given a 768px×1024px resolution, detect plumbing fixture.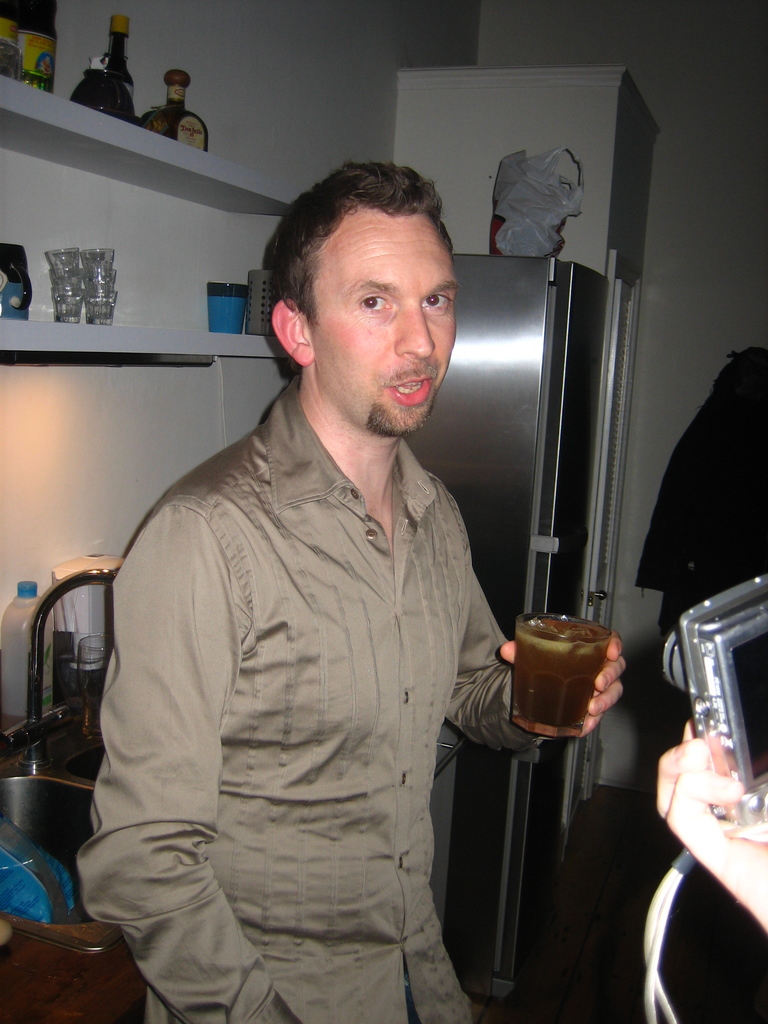
(left=637, top=573, right=763, bottom=1023).
